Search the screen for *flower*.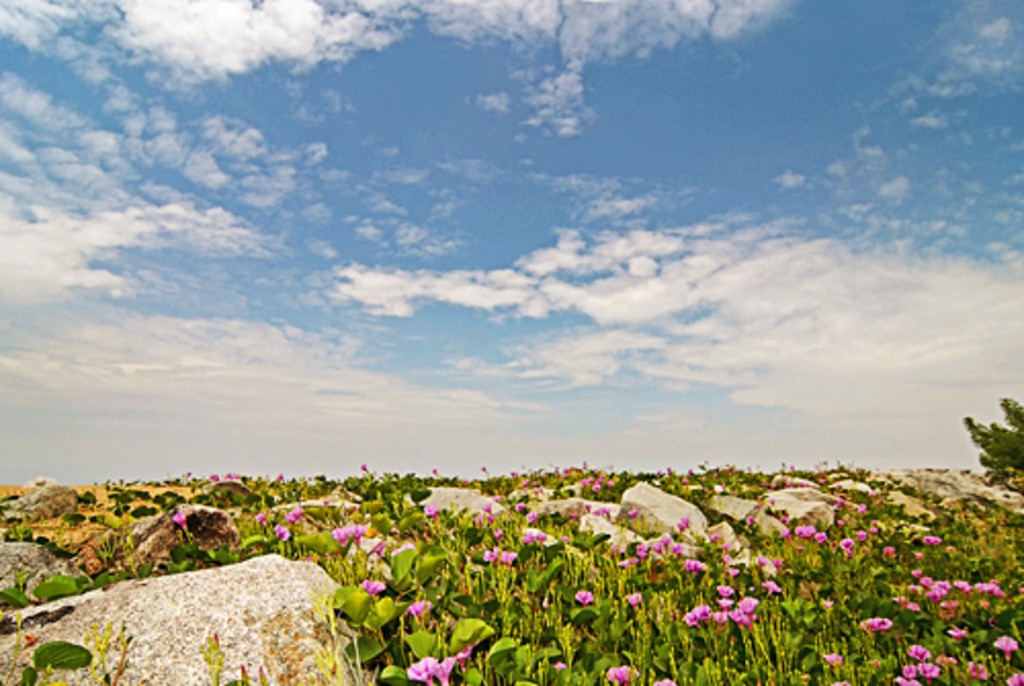
Found at select_region(332, 526, 373, 543).
